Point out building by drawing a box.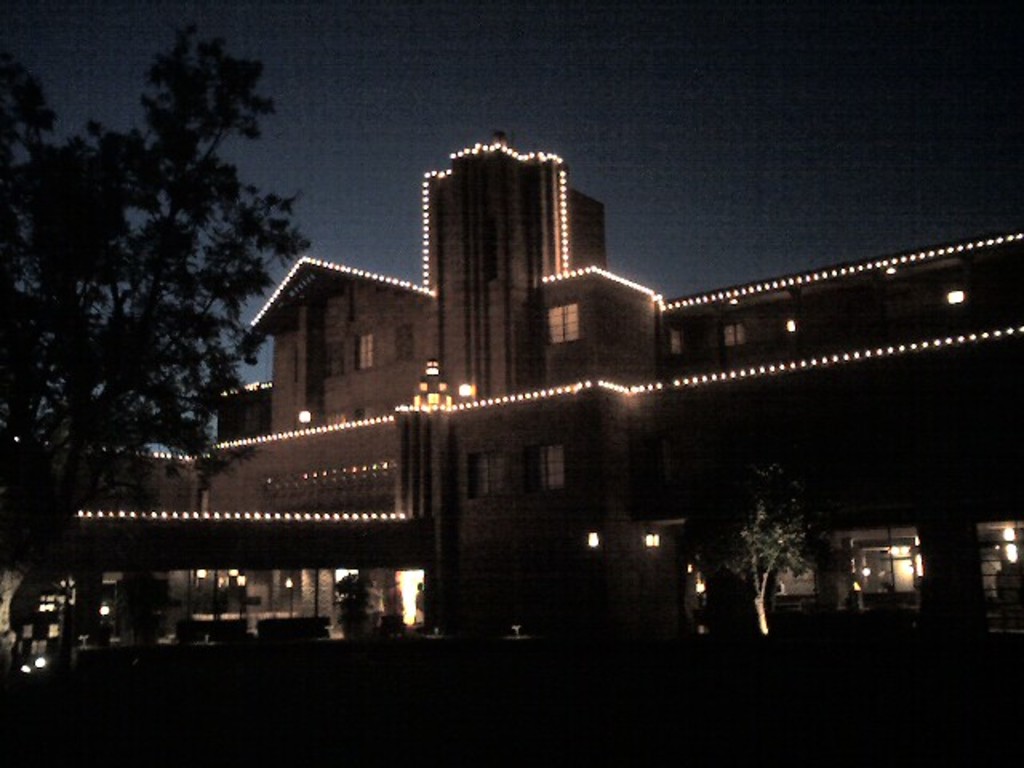
box=[0, 138, 1022, 659].
